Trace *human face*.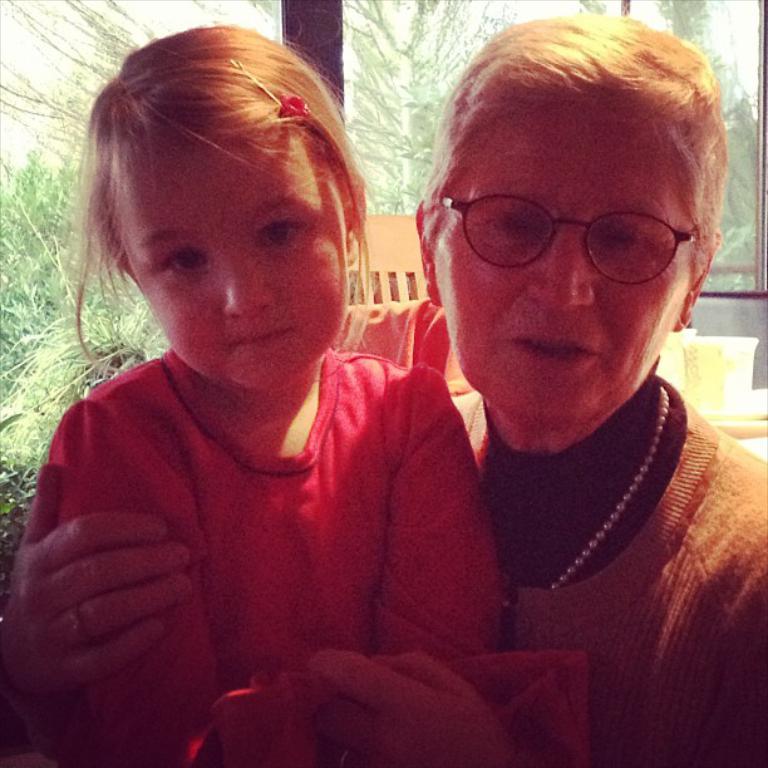
Traced to 120,137,349,399.
